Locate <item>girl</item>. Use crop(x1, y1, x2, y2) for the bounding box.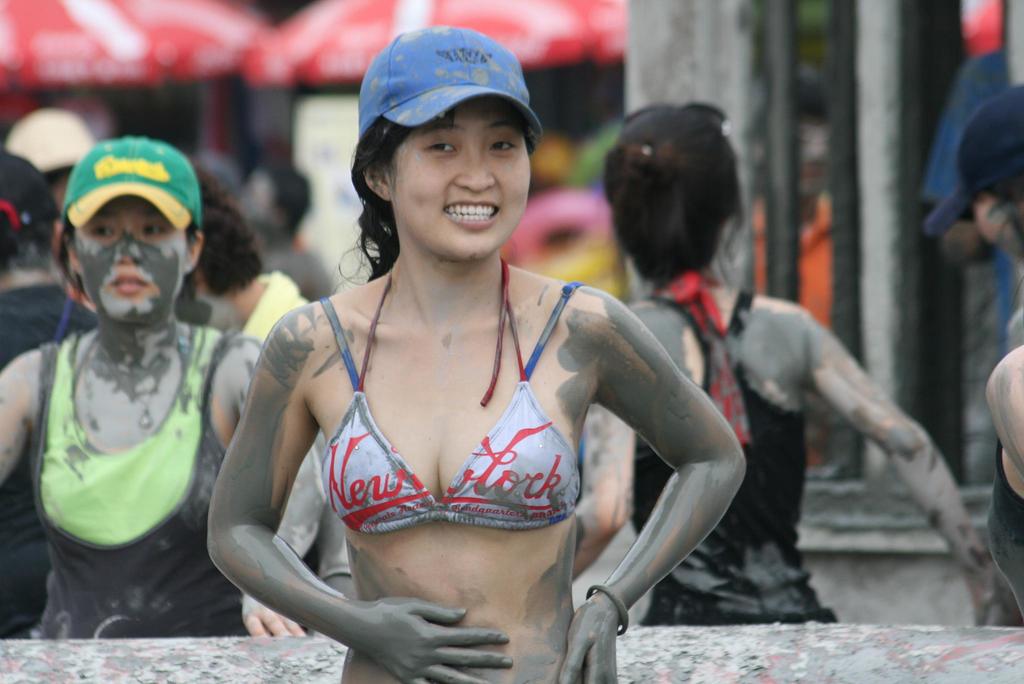
crop(207, 22, 748, 683).
